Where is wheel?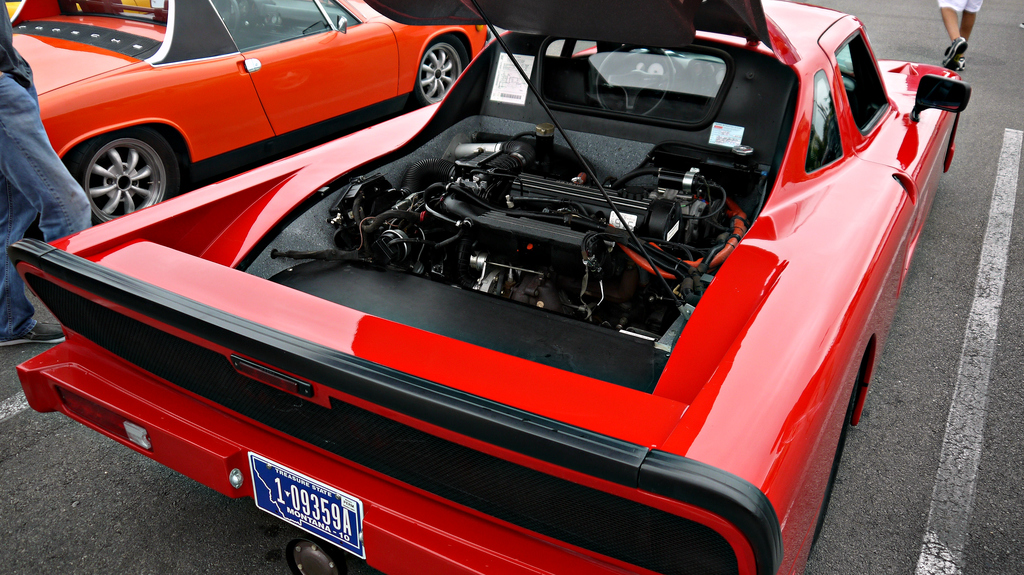
pyautogui.locateOnScreen(593, 45, 680, 123).
